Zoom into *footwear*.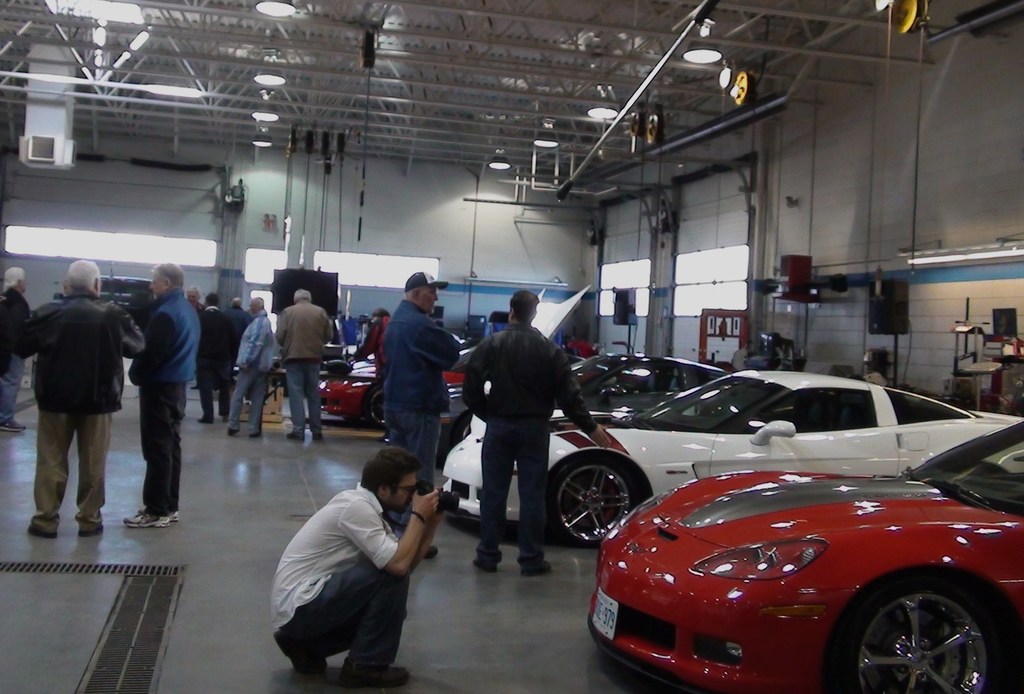
Zoom target: <box>418,545,438,559</box>.
